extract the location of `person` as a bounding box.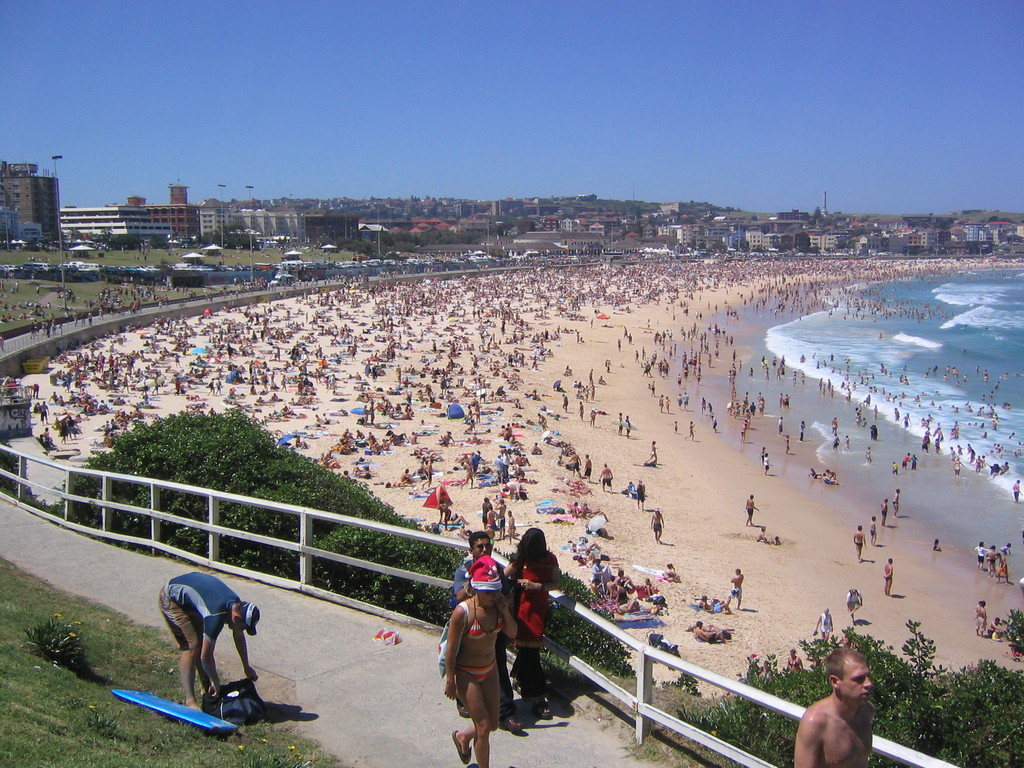
bbox=(747, 495, 760, 525).
